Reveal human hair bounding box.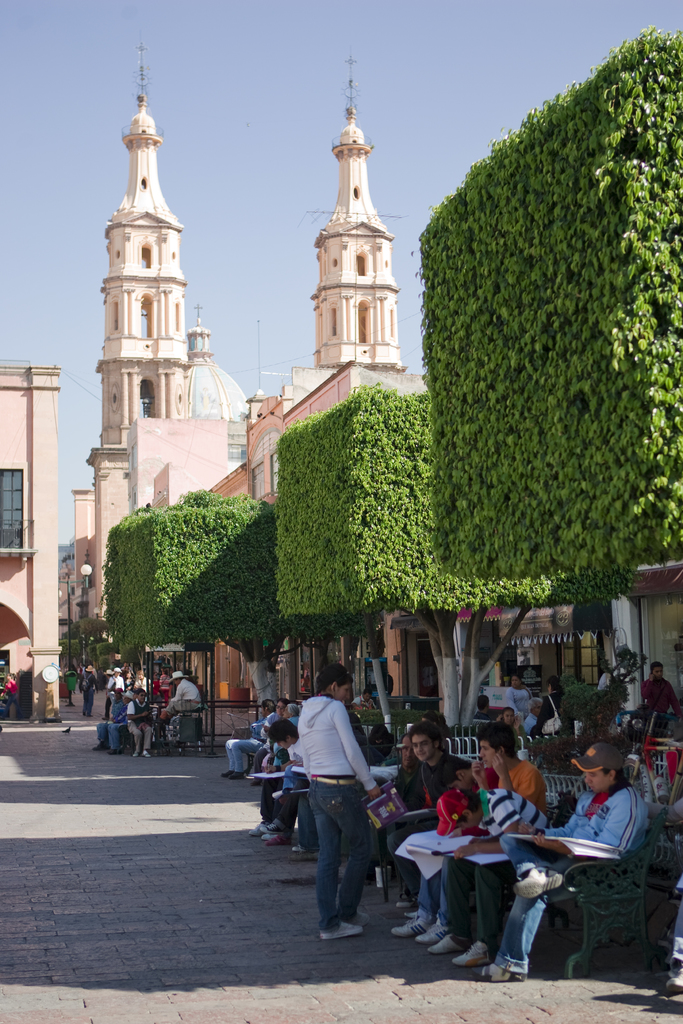
Revealed: detection(604, 755, 623, 781).
